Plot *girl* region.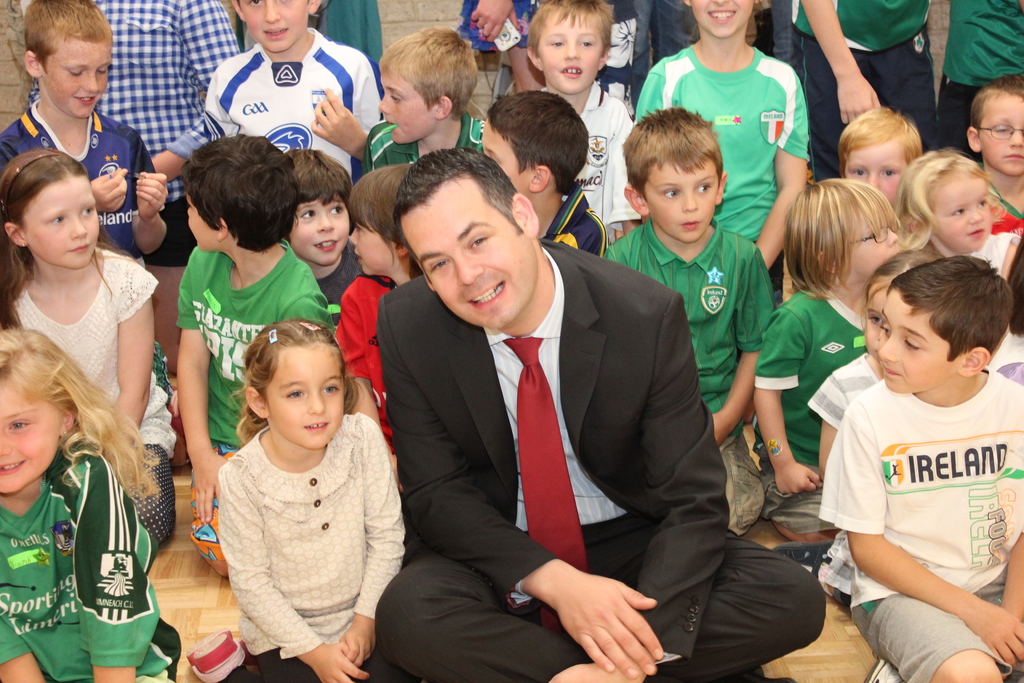
Plotted at left=749, top=179, right=900, bottom=544.
